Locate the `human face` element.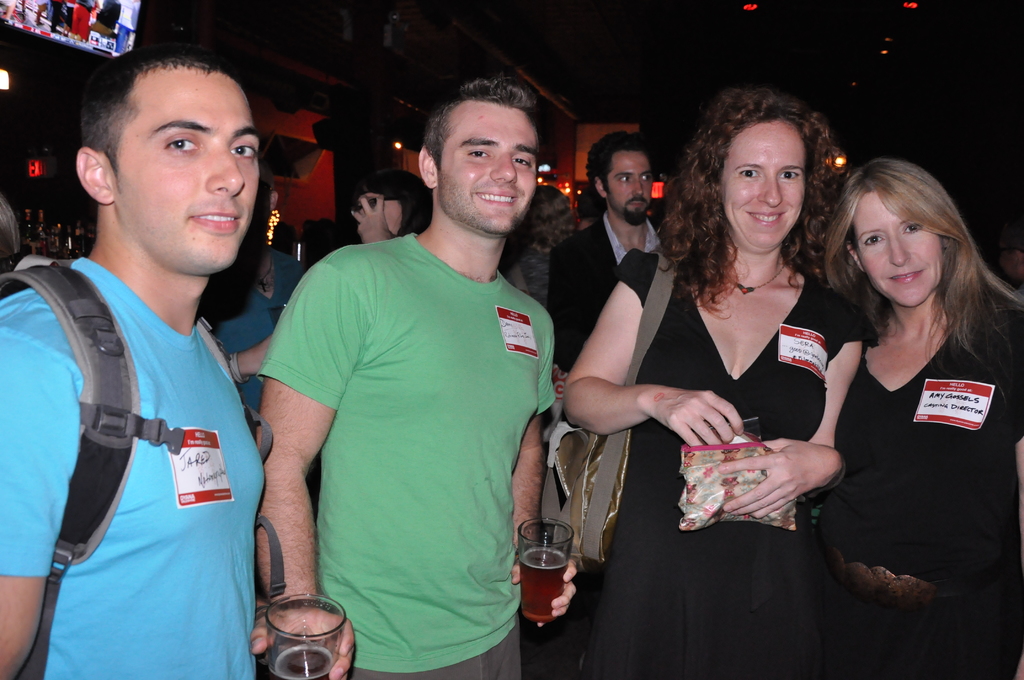
Element bbox: (717,110,808,256).
